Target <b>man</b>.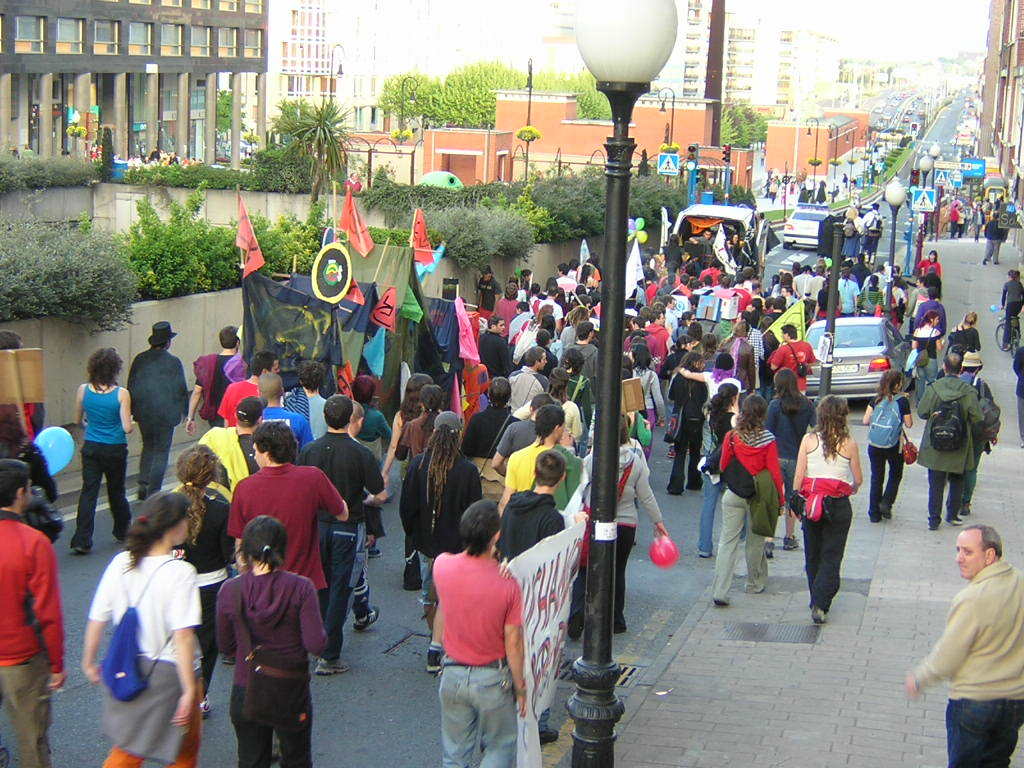
Target region: bbox=[563, 320, 599, 398].
